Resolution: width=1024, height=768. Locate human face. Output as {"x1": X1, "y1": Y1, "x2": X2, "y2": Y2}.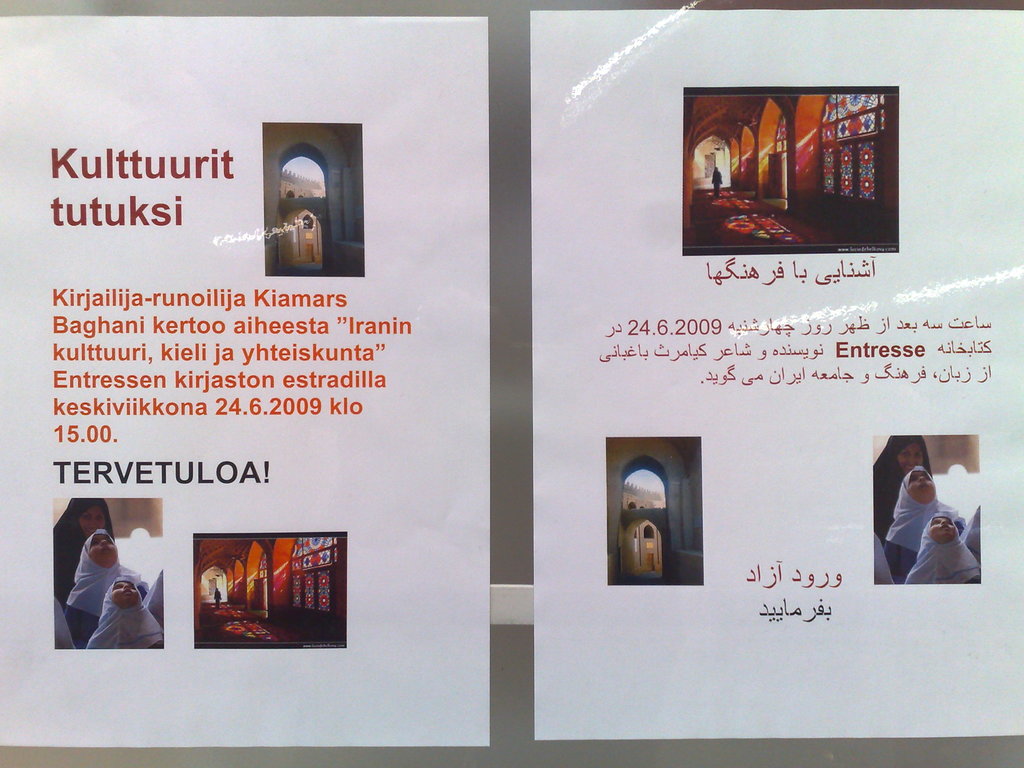
{"x1": 90, "y1": 534, "x2": 118, "y2": 565}.
